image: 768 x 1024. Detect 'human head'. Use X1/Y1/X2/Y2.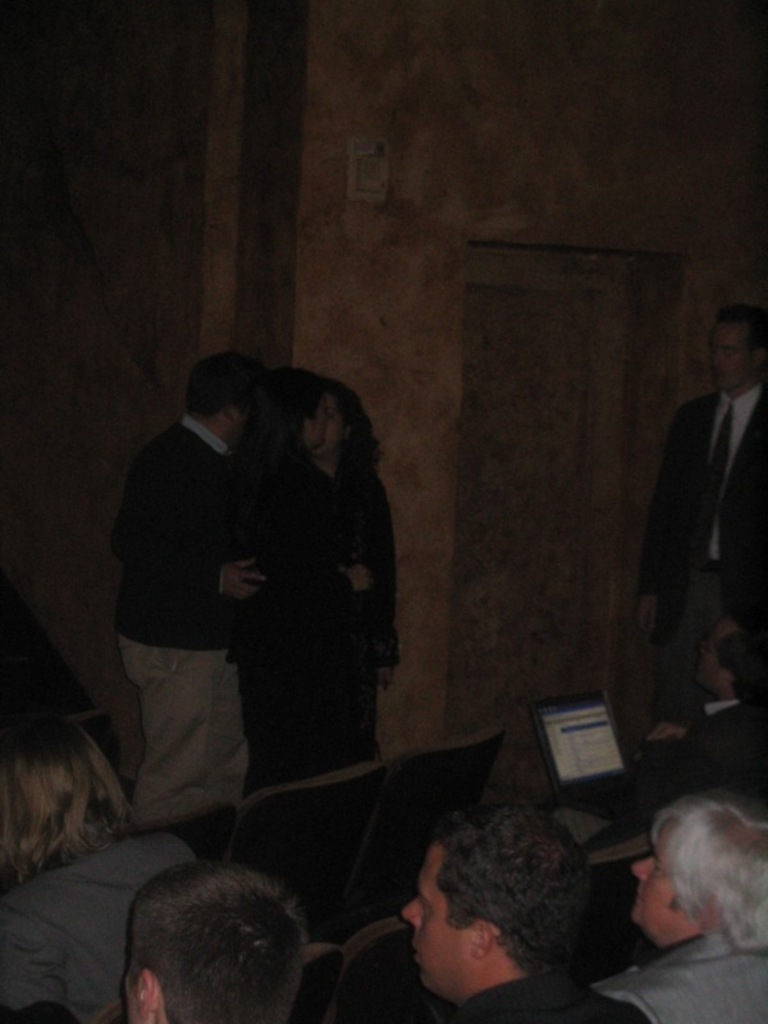
123/861/305/1023.
